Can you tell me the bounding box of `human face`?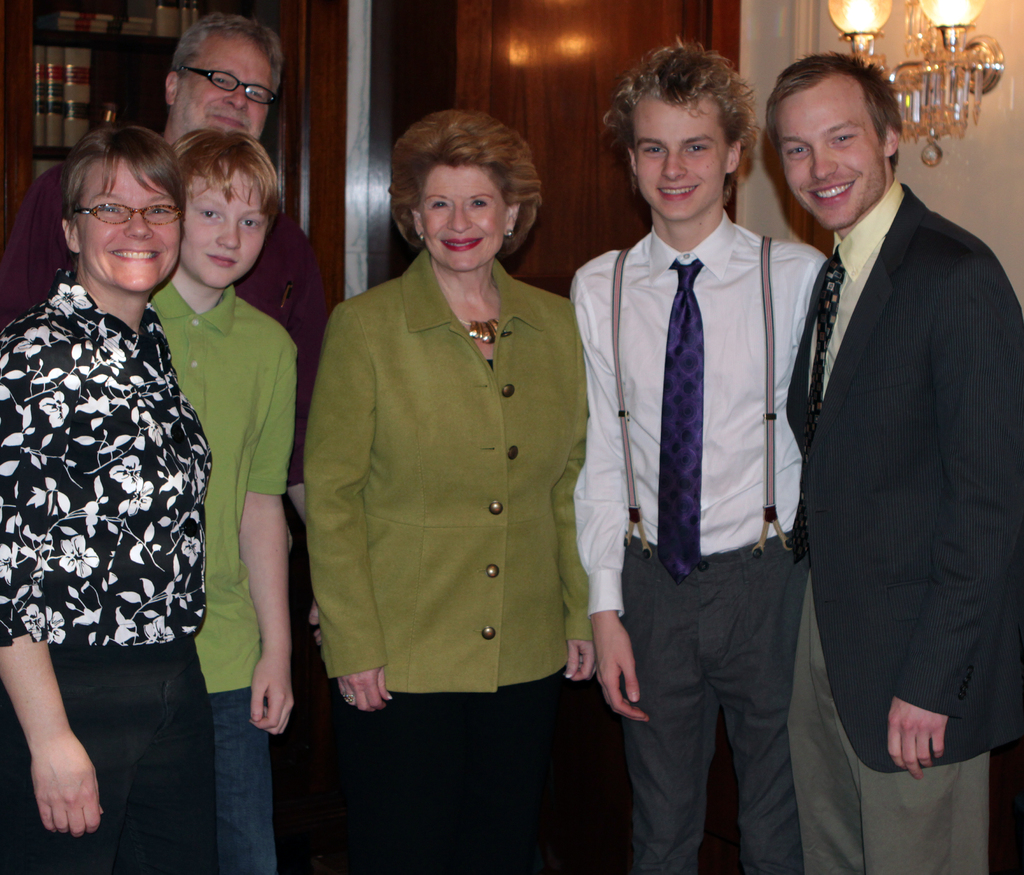
[173, 30, 268, 134].
